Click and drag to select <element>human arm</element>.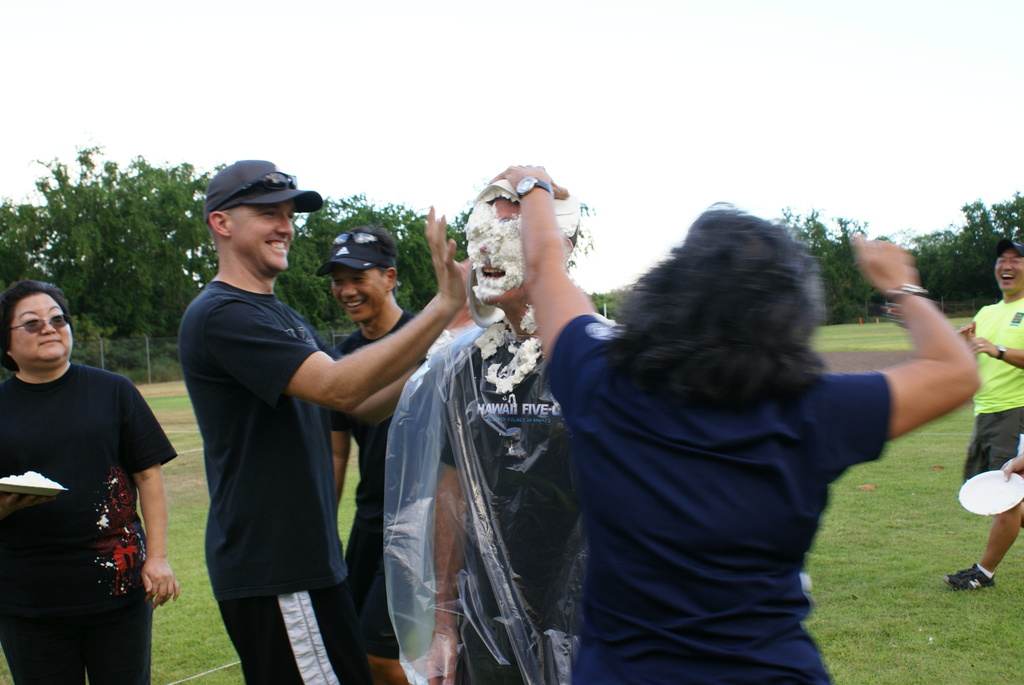
Selection: box=[204, 210, 472, 413].
